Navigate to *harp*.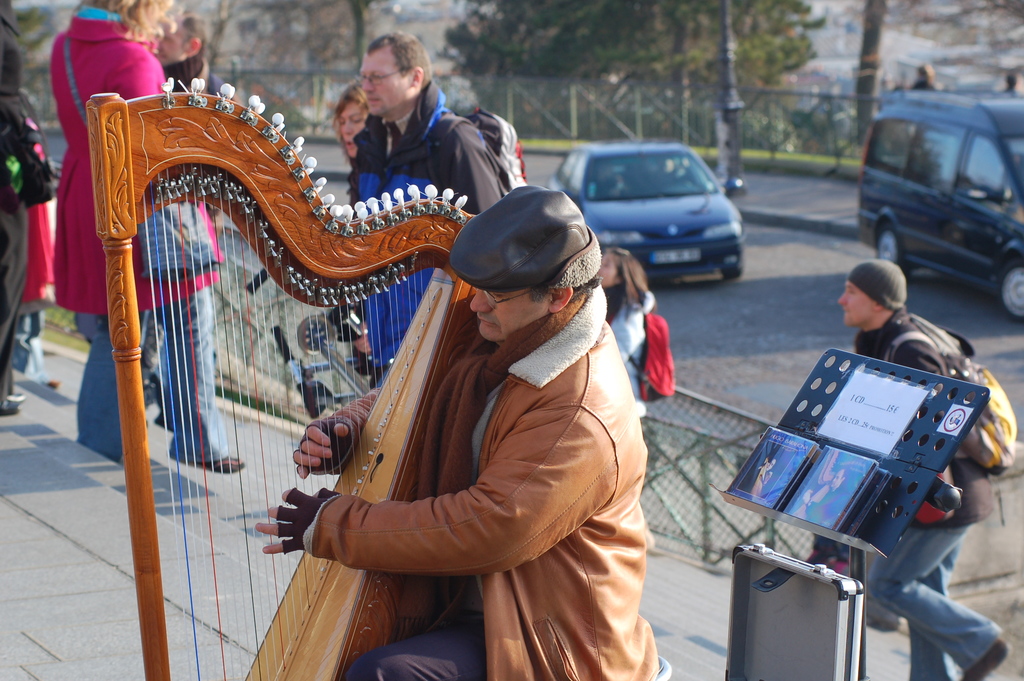
Navigation target: 81,72,474,680.
